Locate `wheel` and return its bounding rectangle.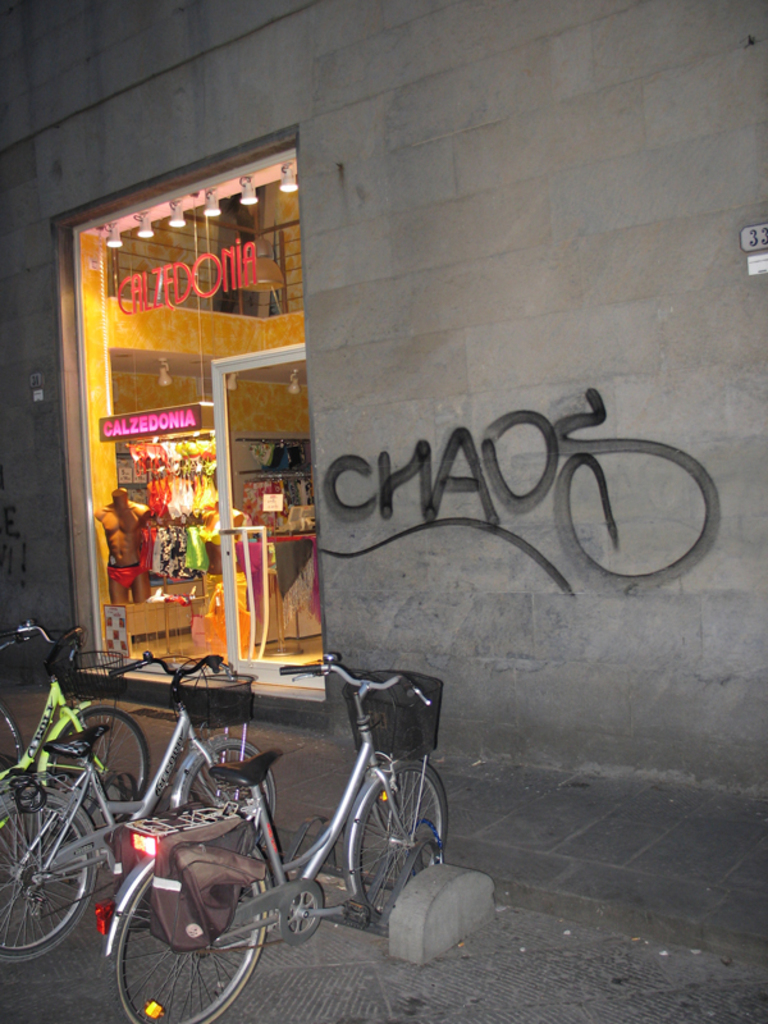
l=54, t=705, r=154, b=817.
